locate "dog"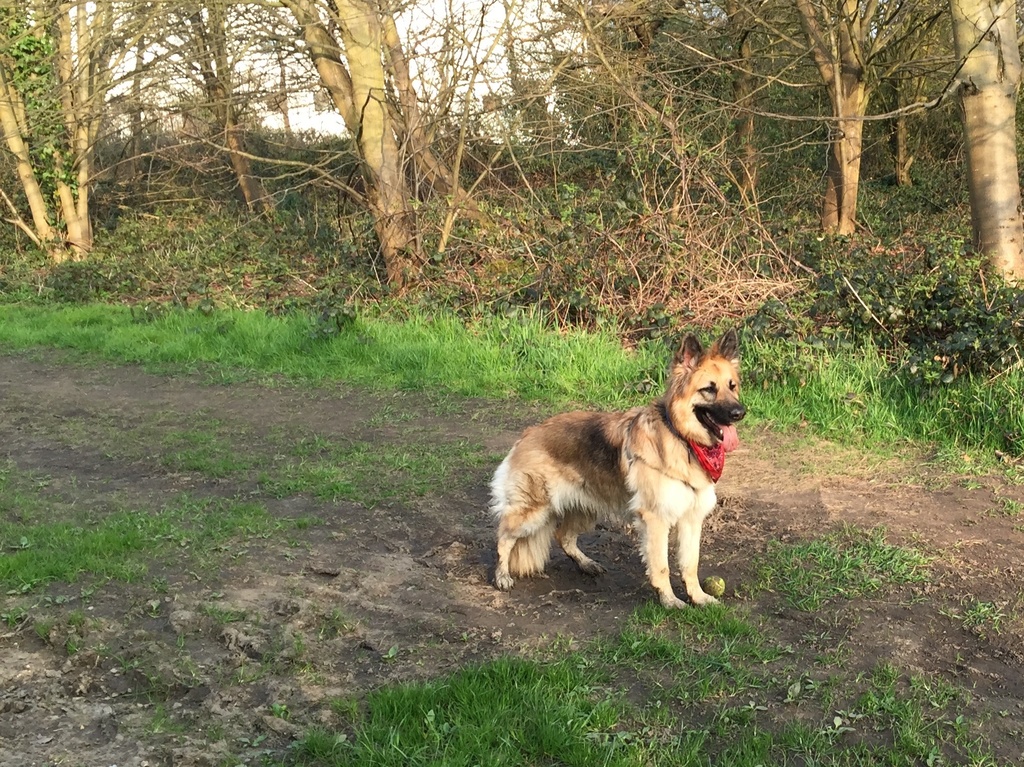
Rect(484, 326, 749, 610)
